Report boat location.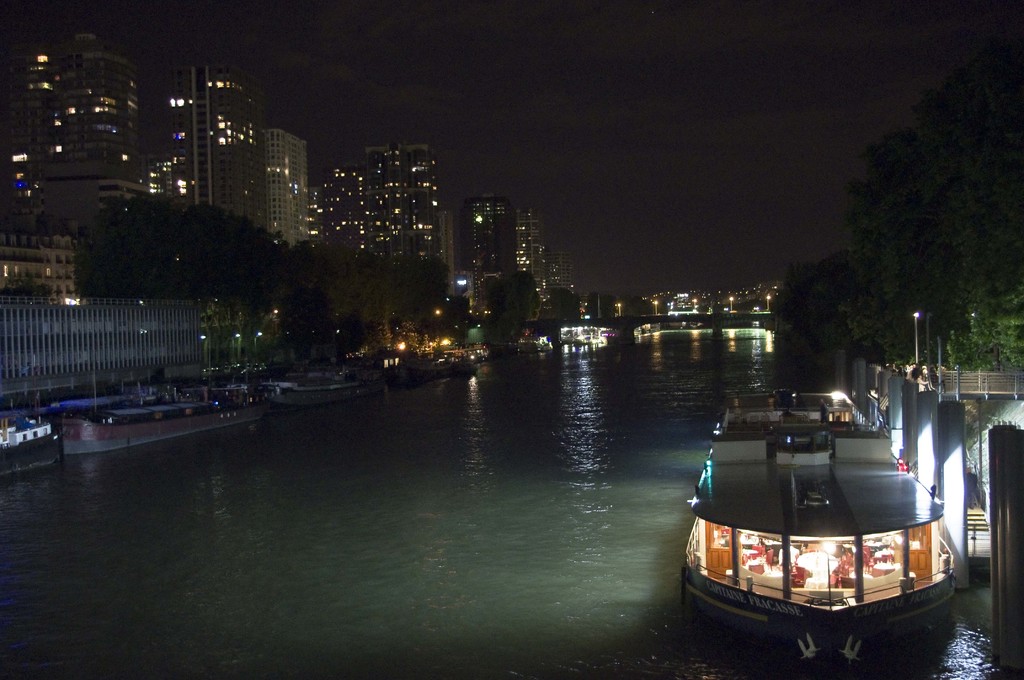
Report: Rect(701, 350, 995, 627).
